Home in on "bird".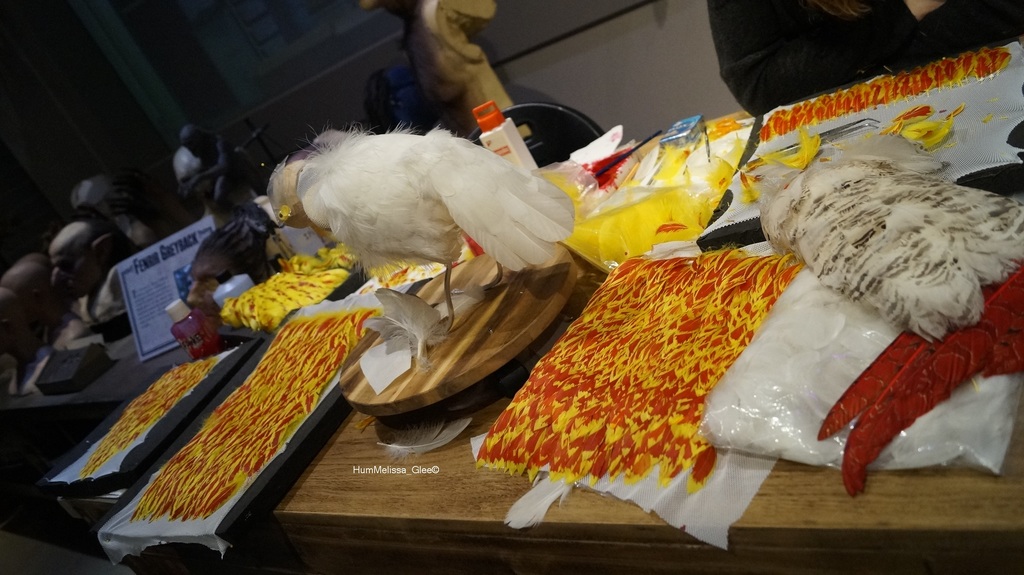
Homed in at {"left": 175, "top": 216, "right": 282, "bottom": 309}.
